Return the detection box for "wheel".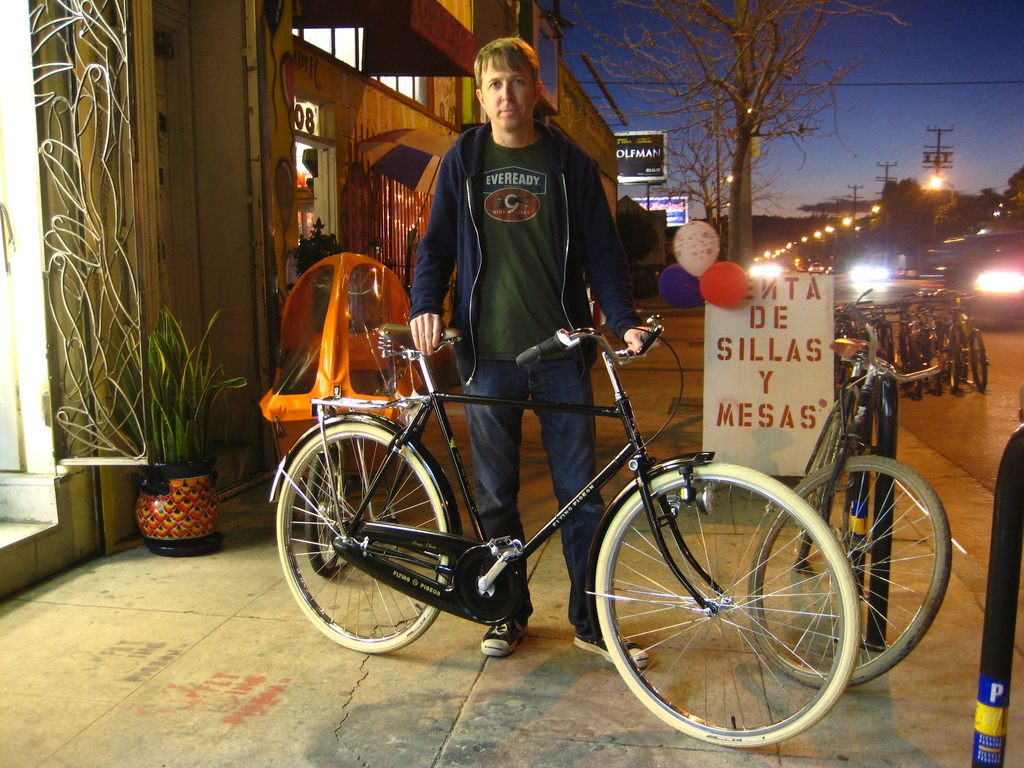
[x1=747, y1=454, x2=954, y2=688].
